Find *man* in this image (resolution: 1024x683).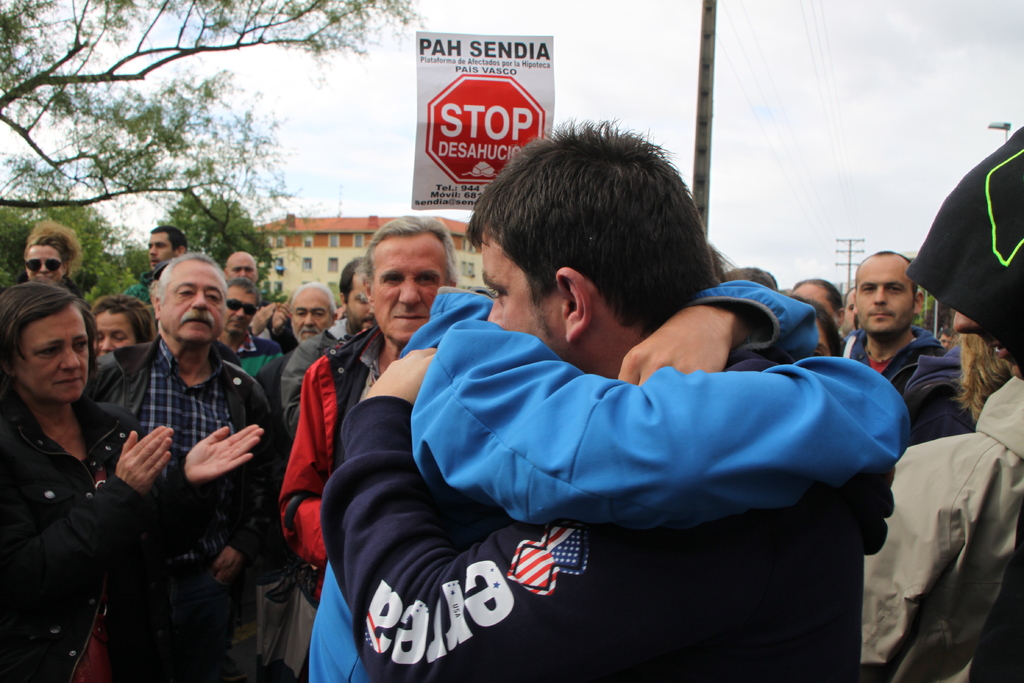
select_region(257, 283, 335, 391).
